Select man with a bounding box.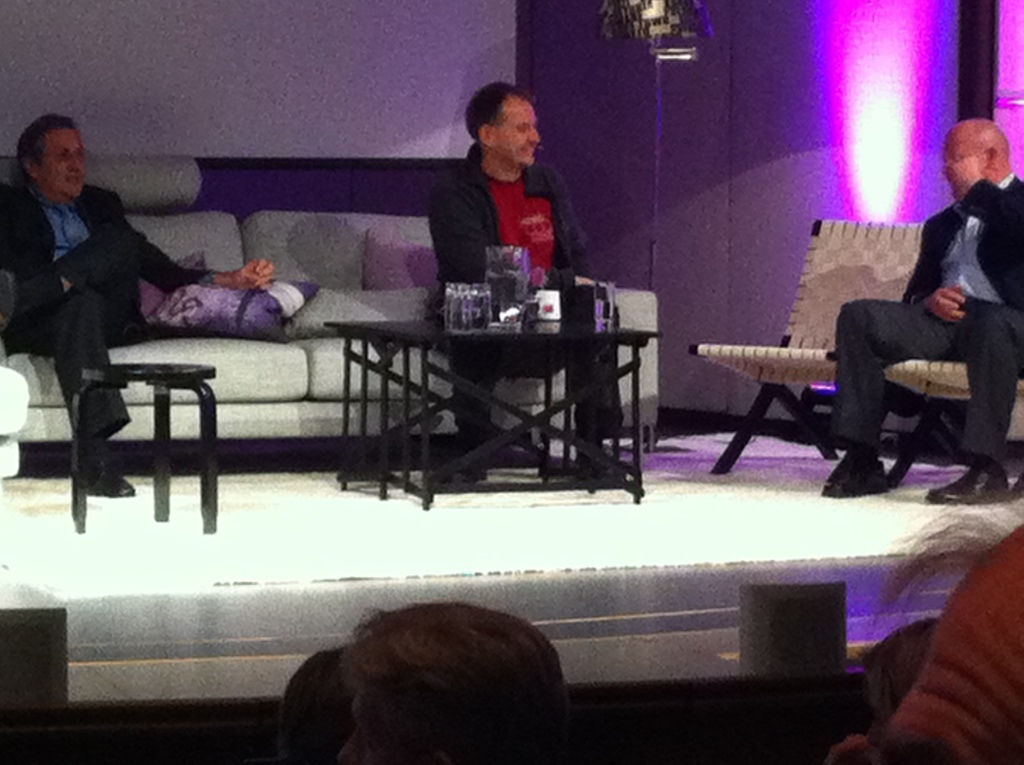
0:114:275:499.
